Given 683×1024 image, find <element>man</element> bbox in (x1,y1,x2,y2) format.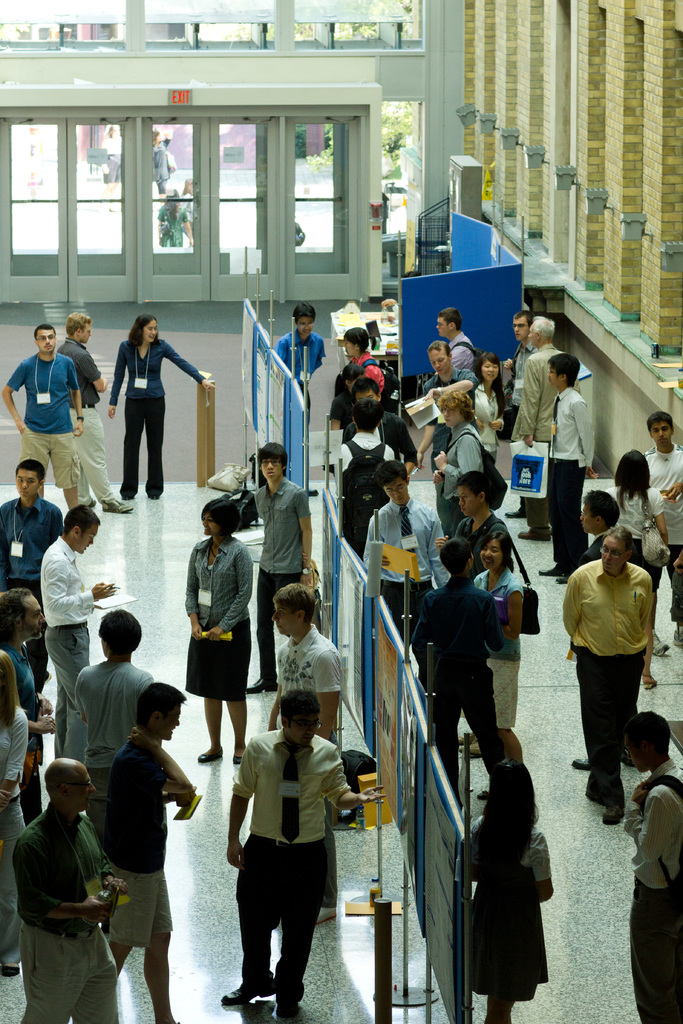
(218,693,386,1017).
